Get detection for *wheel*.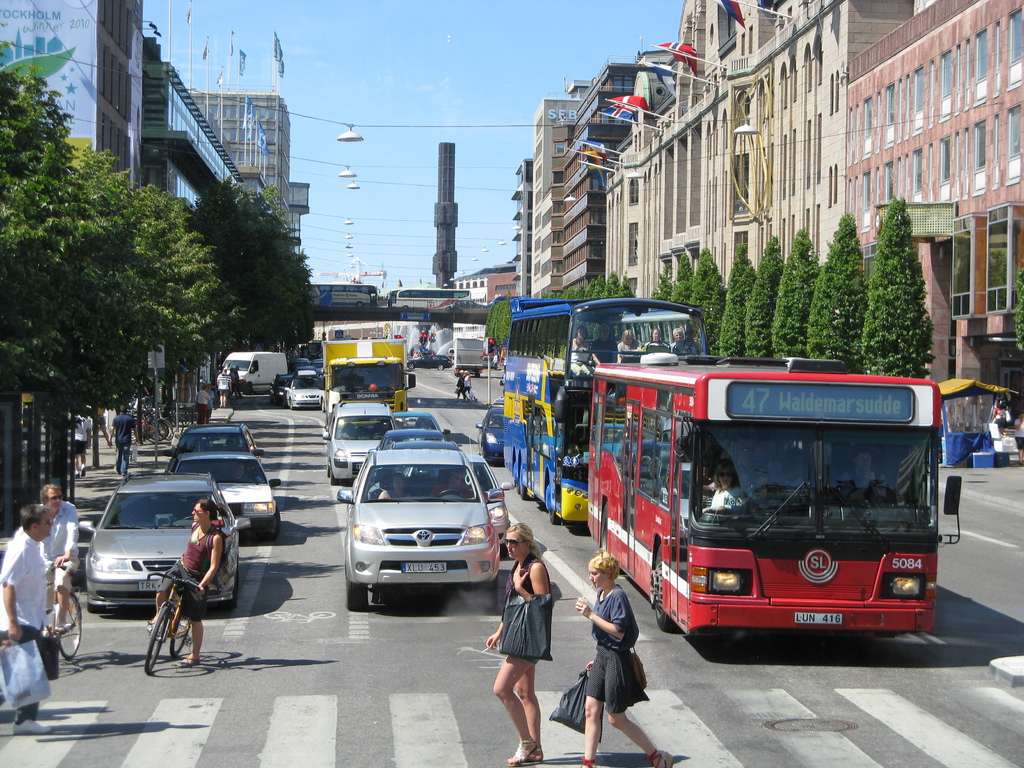
Detection: x1=144, y1=424, x2=155, y2=444.
